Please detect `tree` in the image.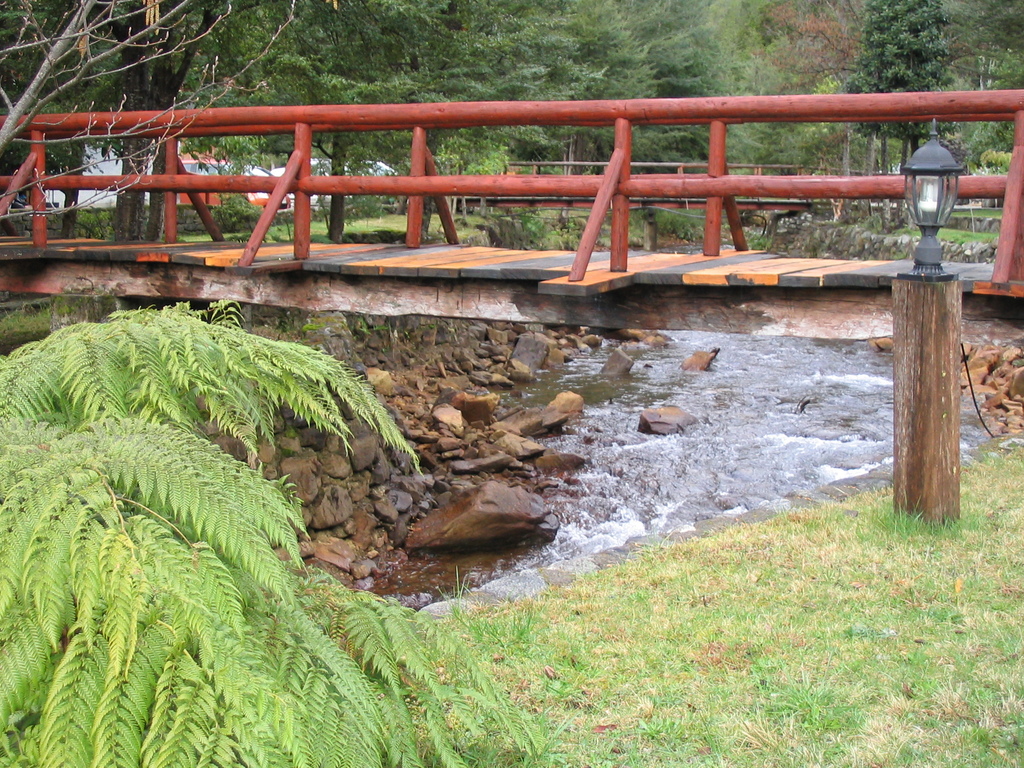
left=0, top=294, right=554, bottom=767.
